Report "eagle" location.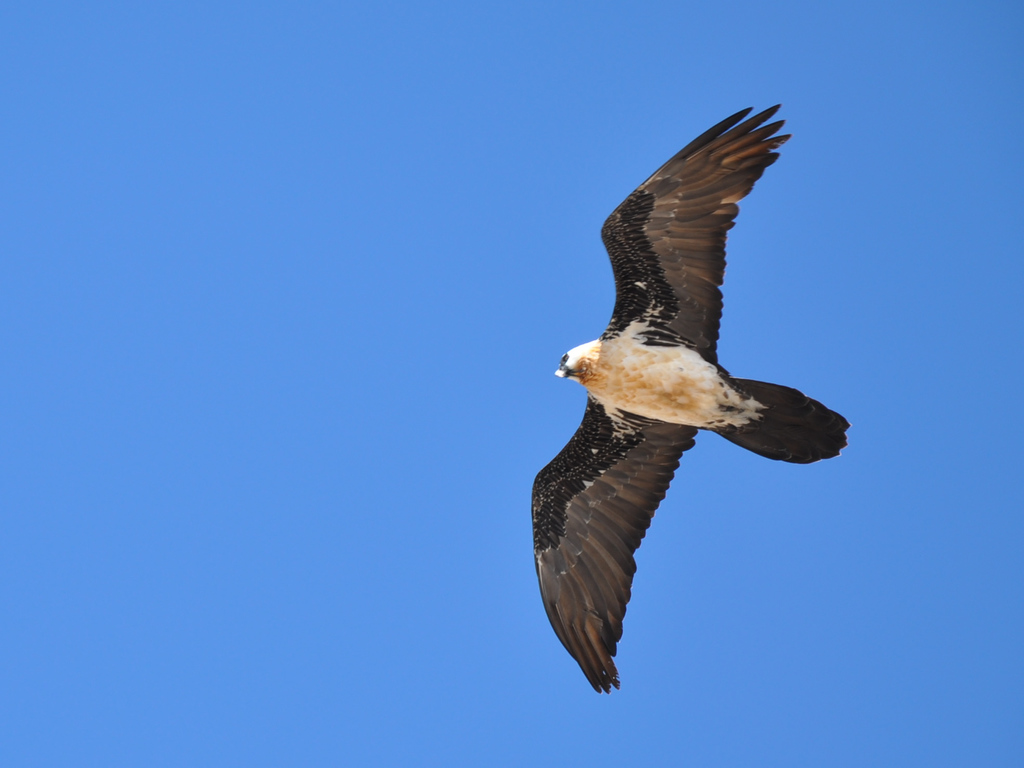
Report: <bbox>518, 95, 858, 699</bbox>.
